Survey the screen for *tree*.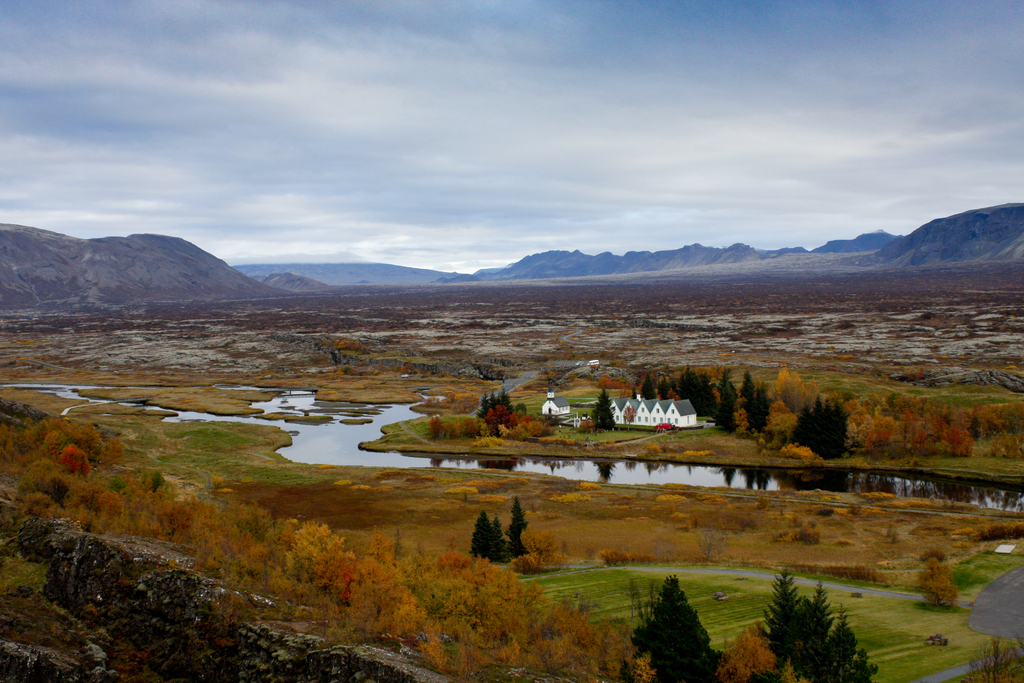
Survey found: box(733, 389, 753, 431).
